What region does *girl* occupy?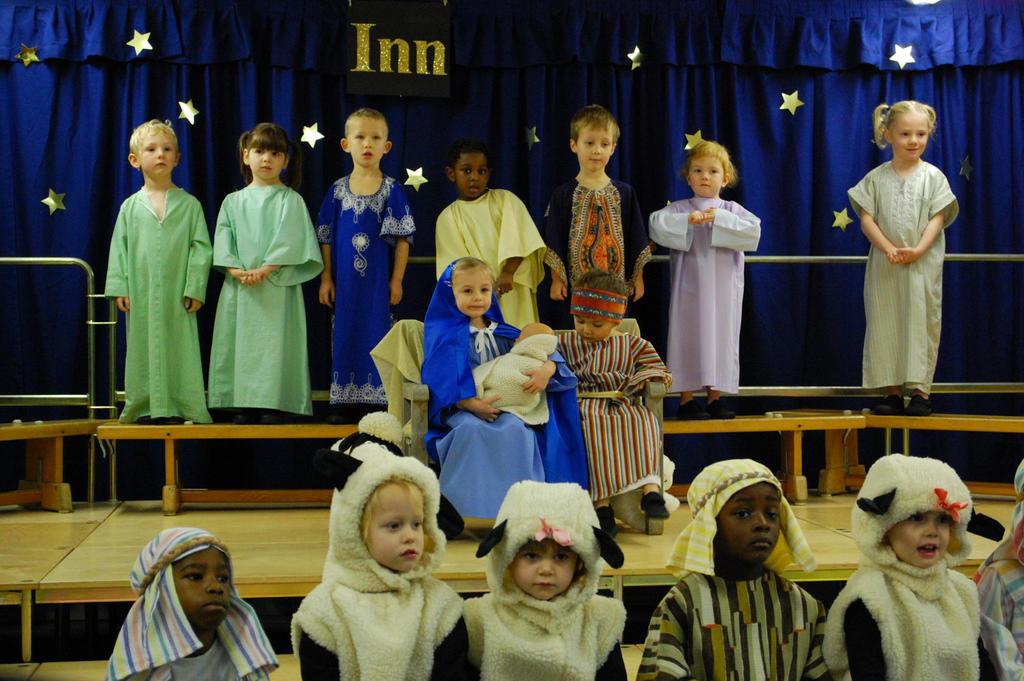
(x1=642, y1=134, x2=759, y2=416).
